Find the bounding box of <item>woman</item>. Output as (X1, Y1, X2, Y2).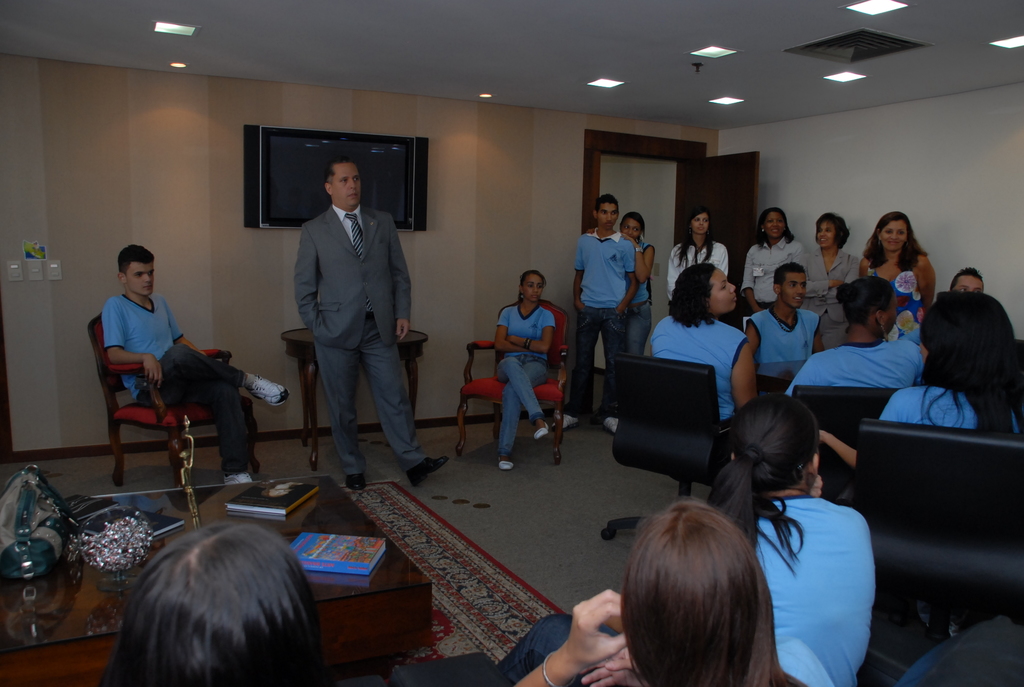
(854, 214, 938, 338).
